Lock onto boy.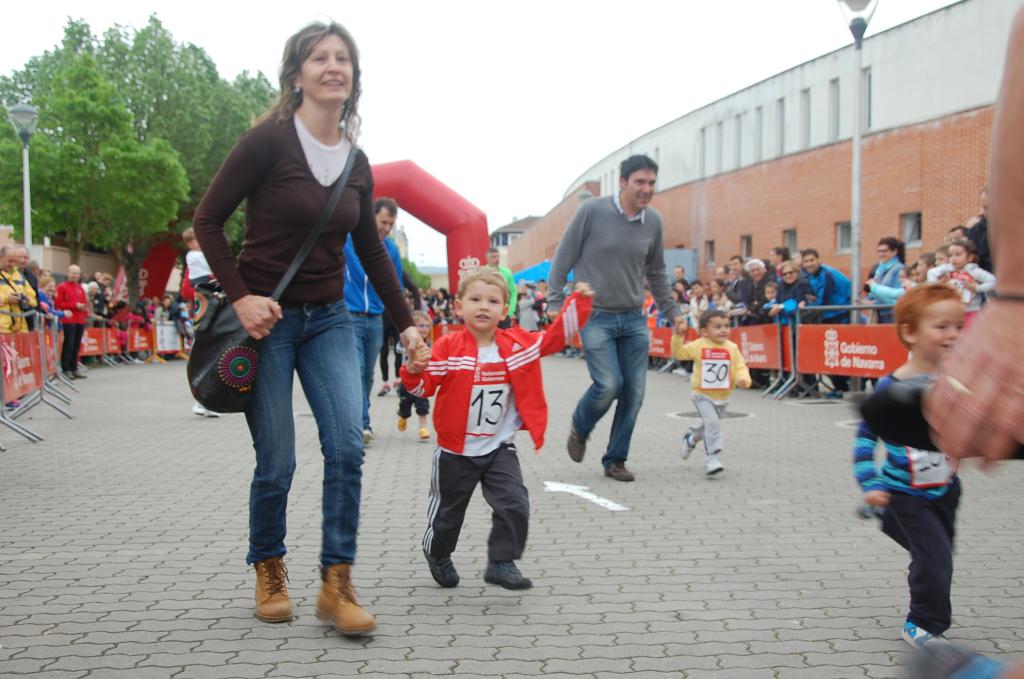
Locked: <region>673, 311, 751, 475</region>.
